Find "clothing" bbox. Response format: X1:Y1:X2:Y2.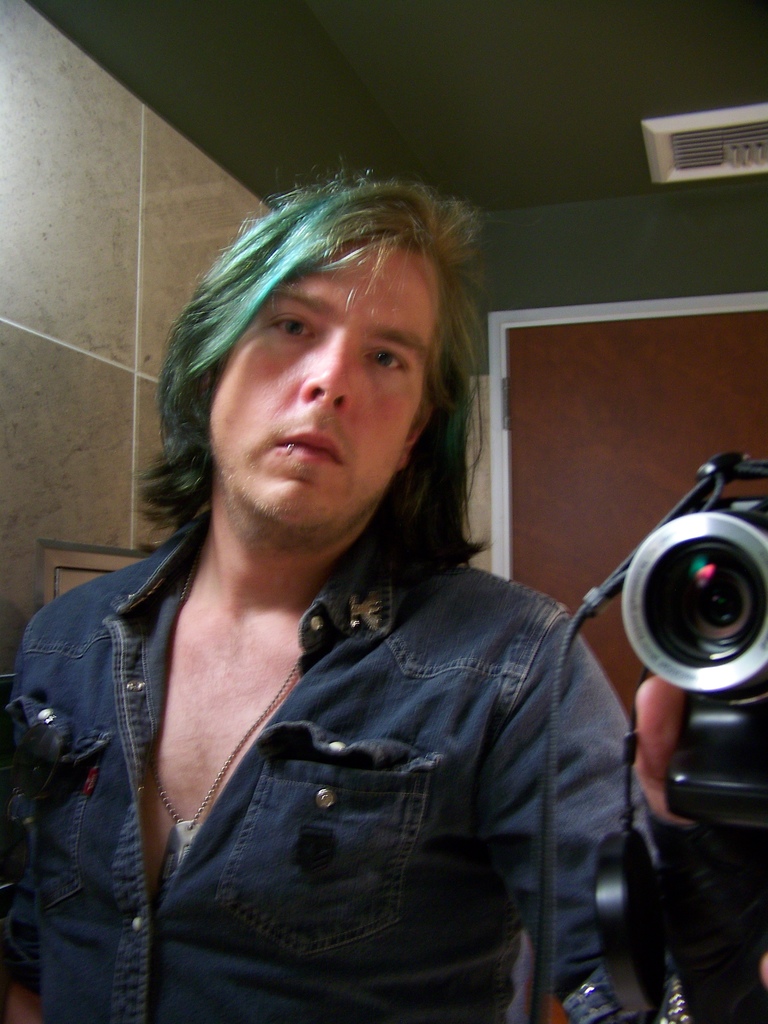
31:477:564:1008.
